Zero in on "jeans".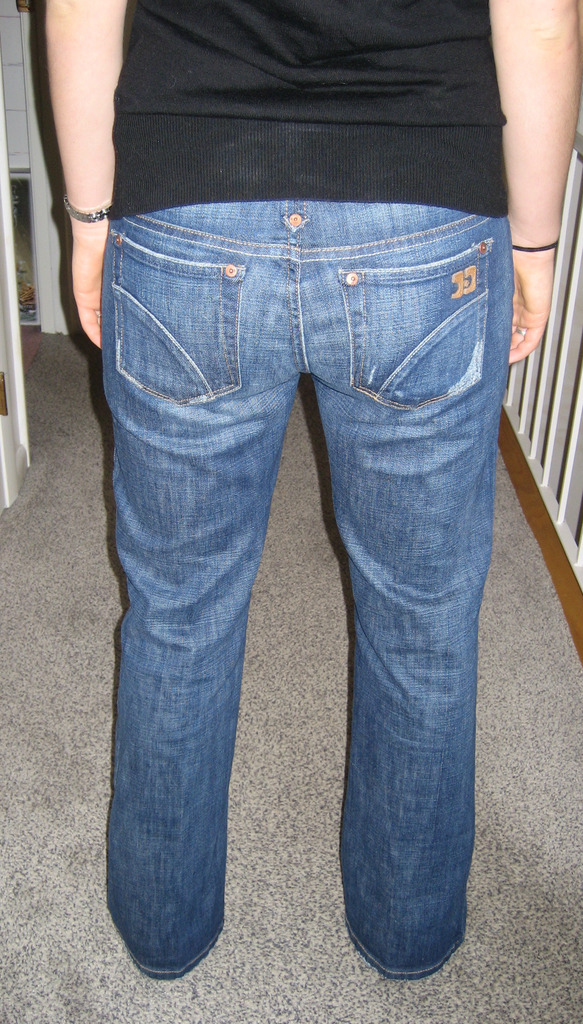
Zeroed in: {"x1": 105, "y1": 202, "x2": 510, "y2": 984}.
